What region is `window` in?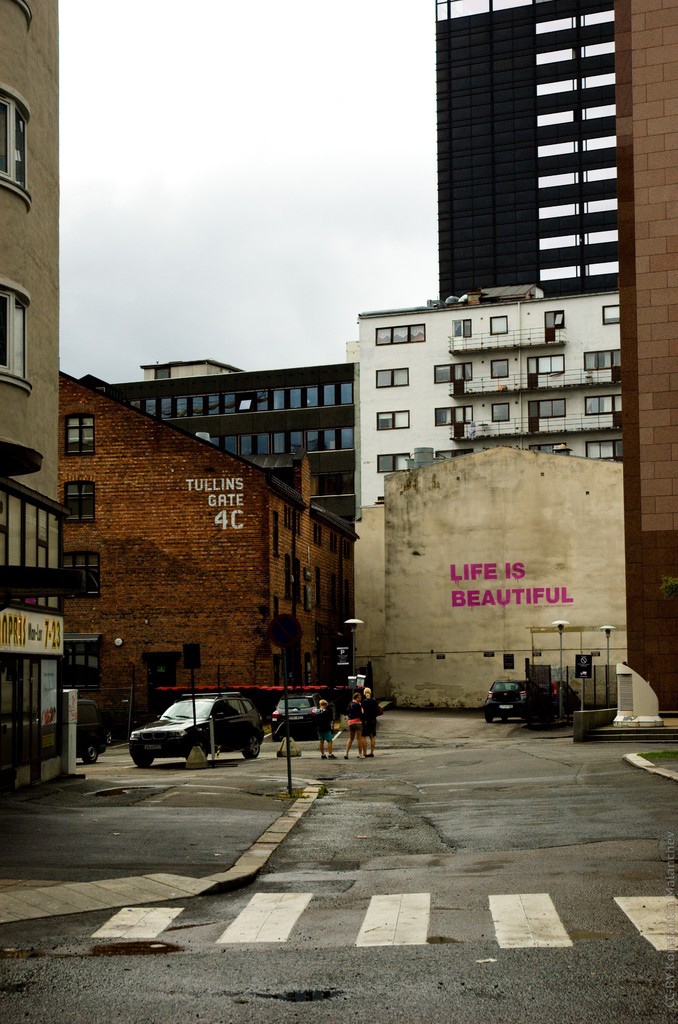
Rect(375, 410, 410, 430).
